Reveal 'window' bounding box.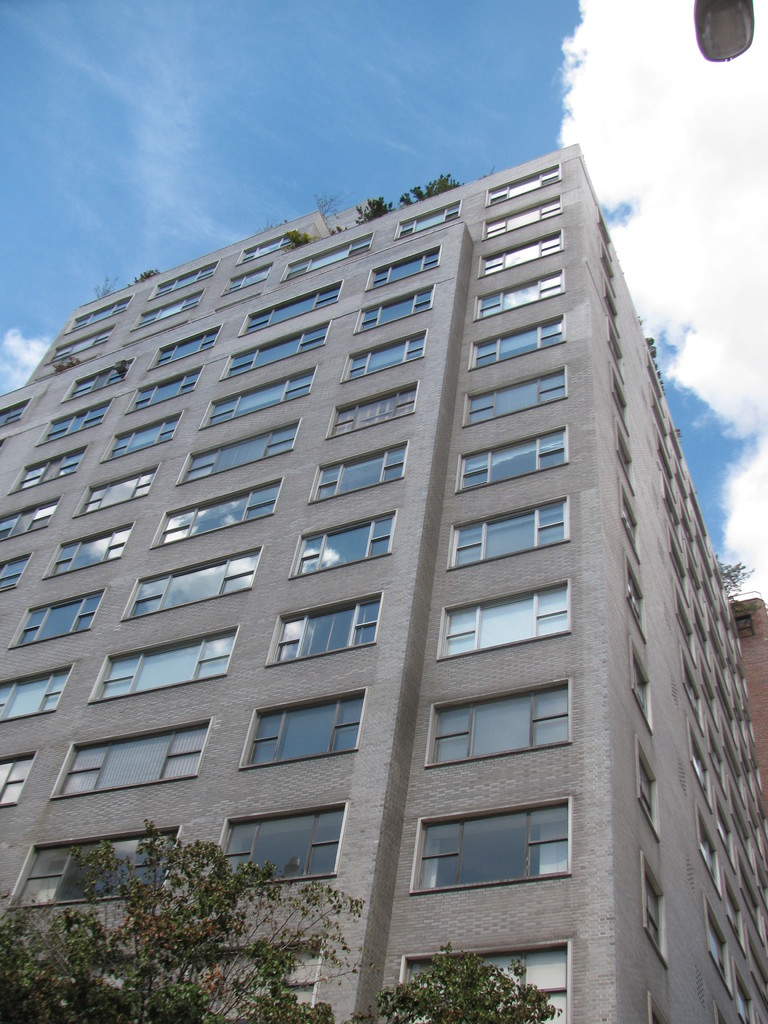
Revealed: (x1=0, y1=659, x2=74, y2=722).
